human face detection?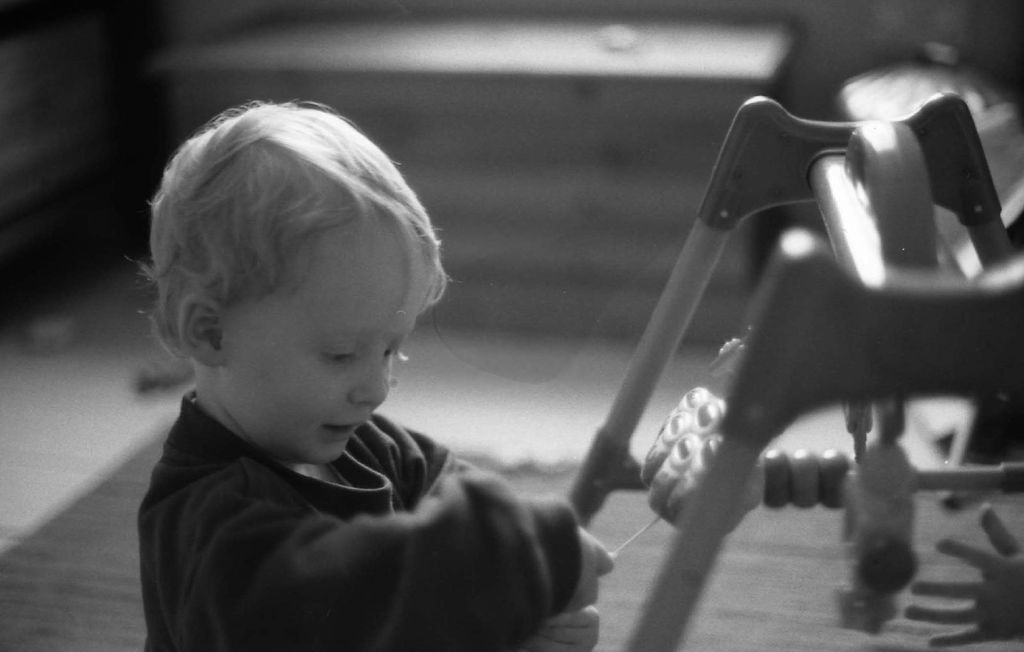
<box>221,241,424,464</box>
